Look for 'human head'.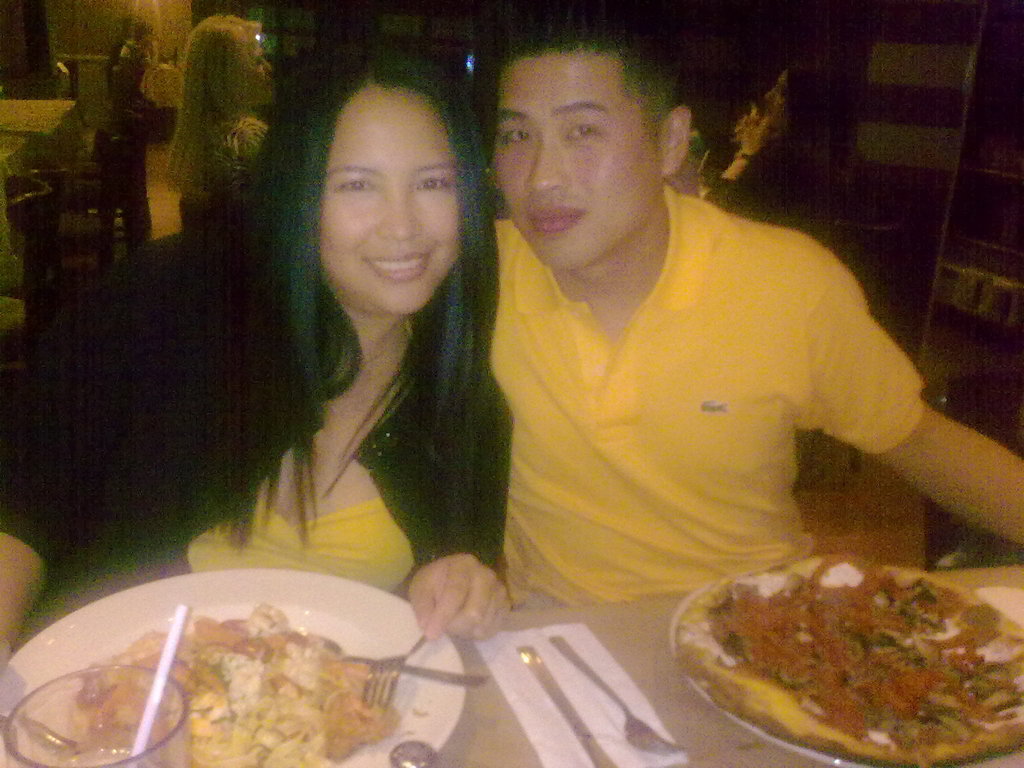
Found: 183 16 269 106.
